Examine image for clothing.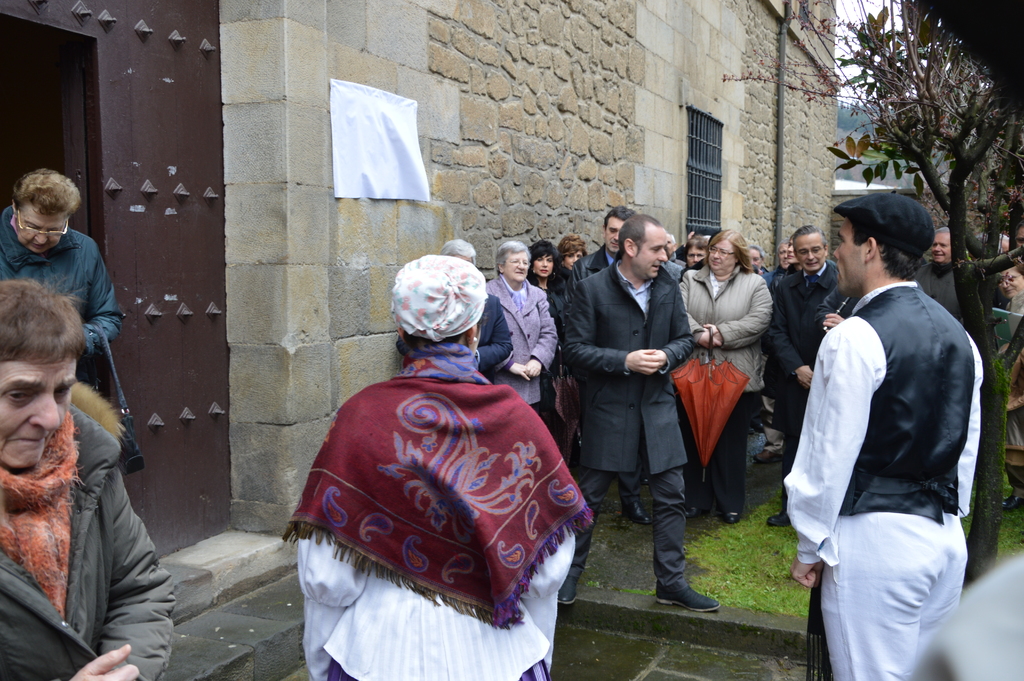
Examination result: detection(1000, 286, 1023, 491).
